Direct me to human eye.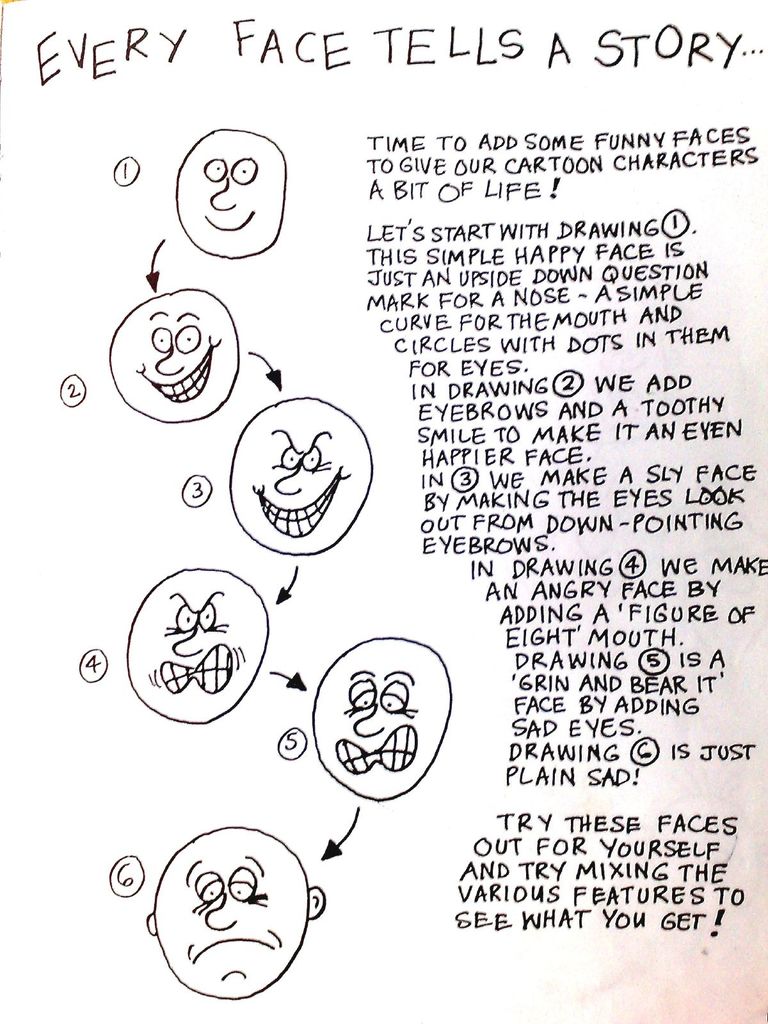
Direction: bbox=[198, 156, 226, 182].
